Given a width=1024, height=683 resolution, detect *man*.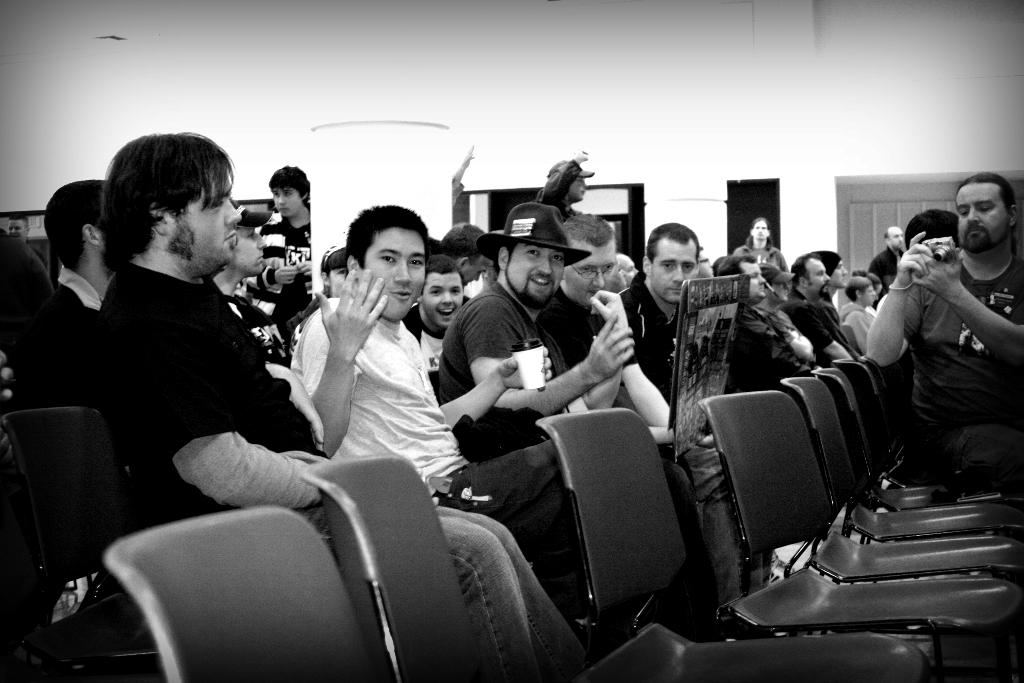
244:164:312:344.
